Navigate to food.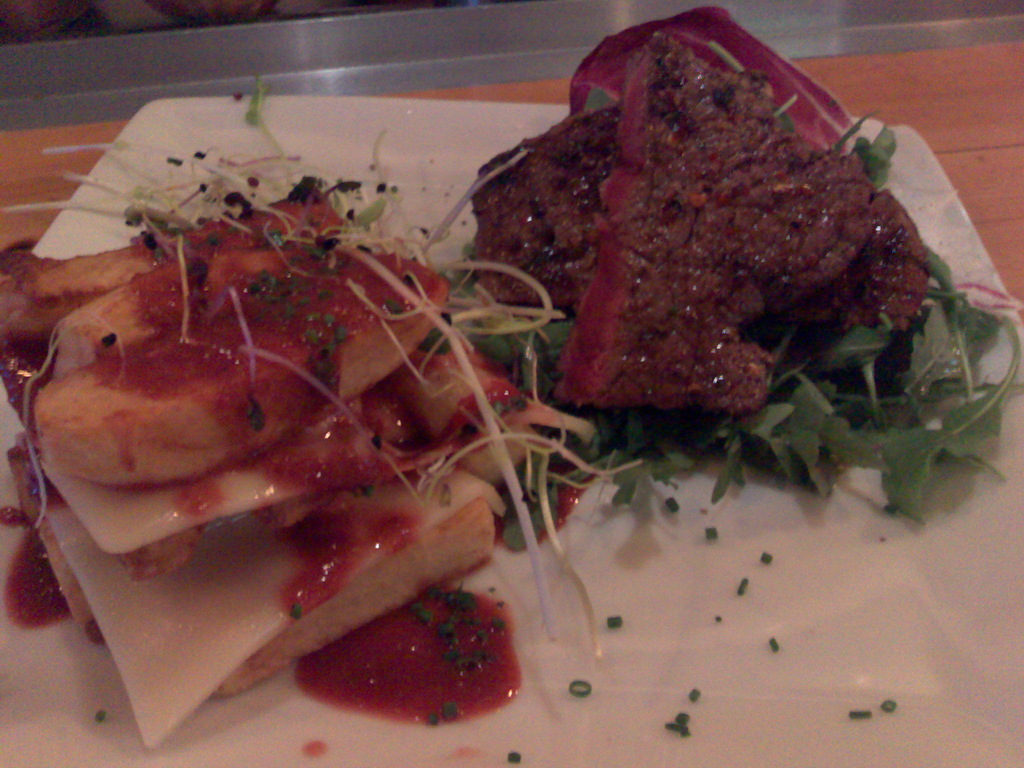
Navigation target: [x1=0, y1=68, x2=608, y2=756].
